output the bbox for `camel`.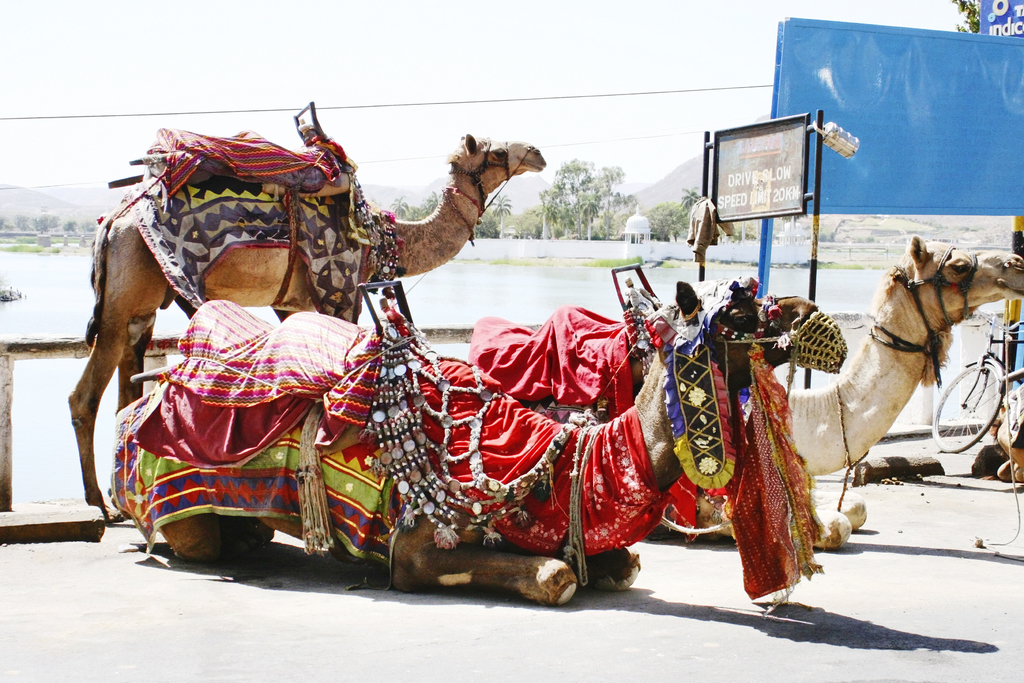
(106, 295, 851, 598).
